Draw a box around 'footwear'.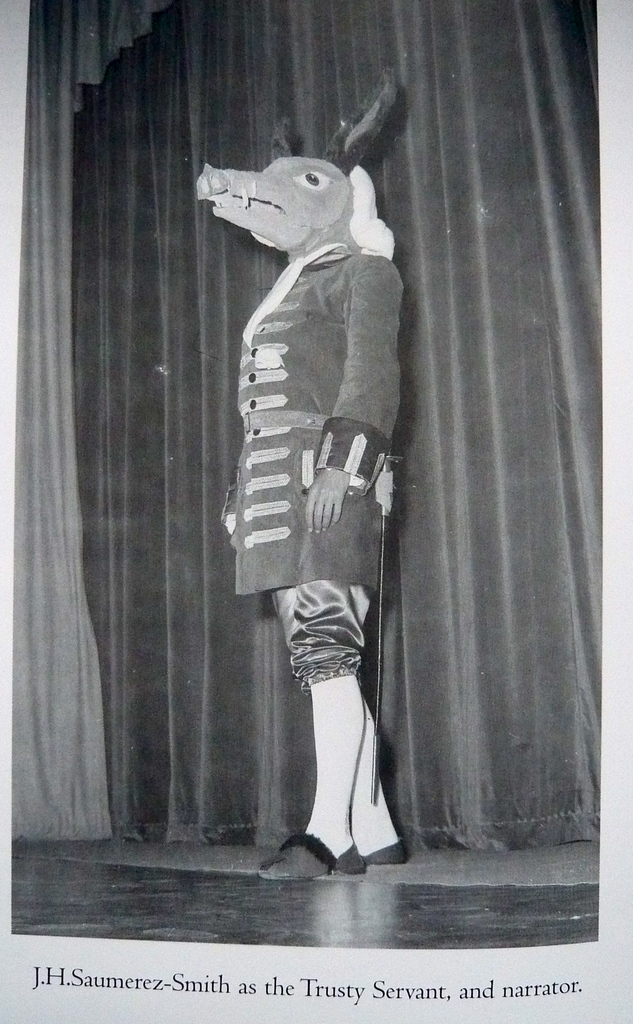
x1=278 y1=815 x2=364 y2=877.
